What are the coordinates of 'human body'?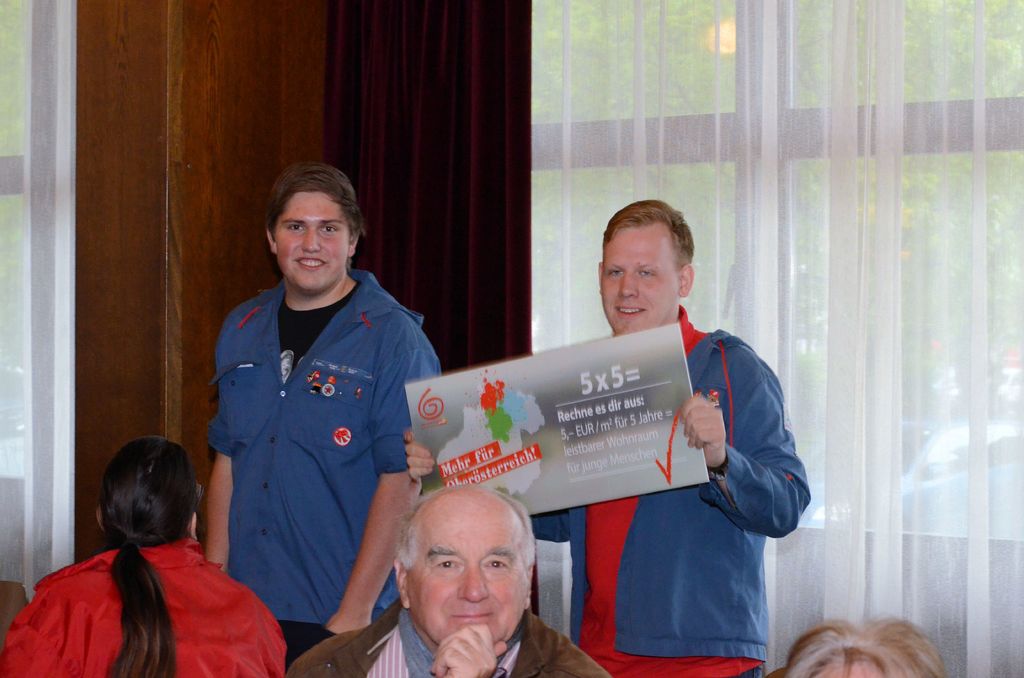
(200, 162, 449, 671).
